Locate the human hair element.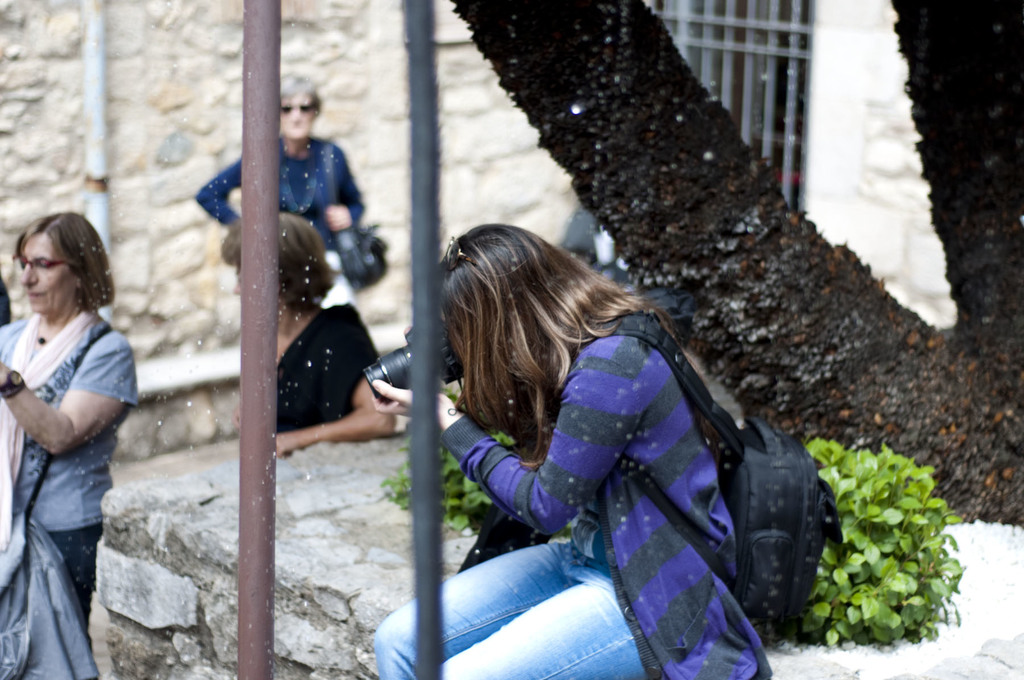
Element bbox: x1=279, y1=70, x2=325, y2=109.
